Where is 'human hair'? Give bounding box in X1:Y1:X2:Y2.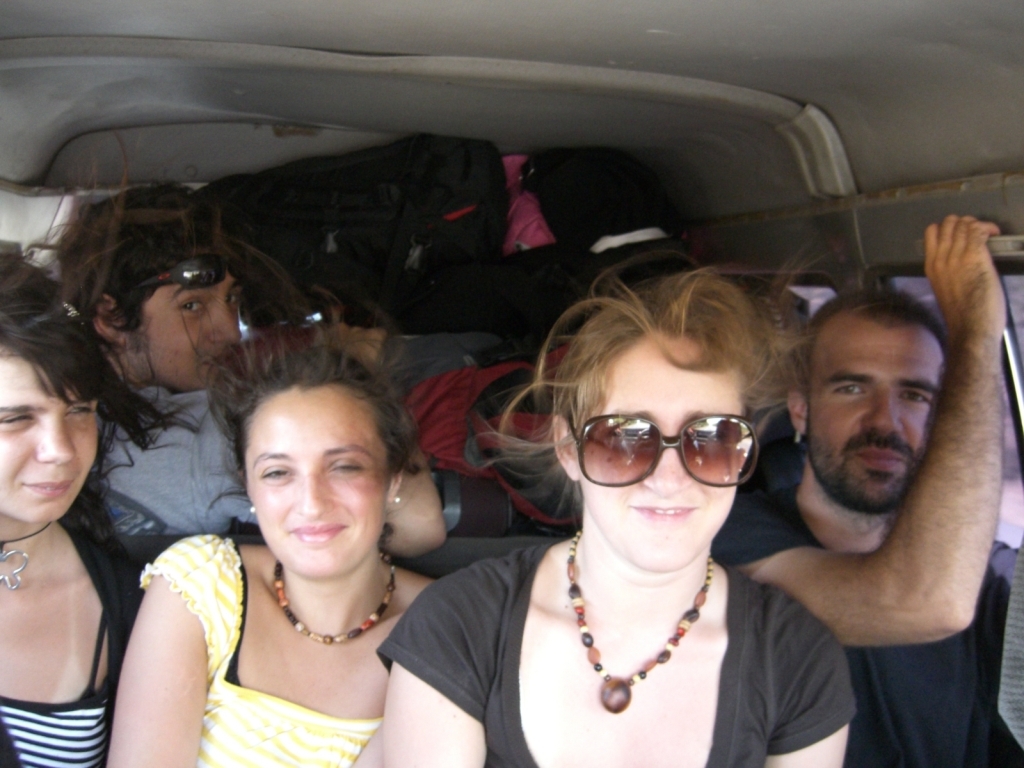
199:319:427:529.
